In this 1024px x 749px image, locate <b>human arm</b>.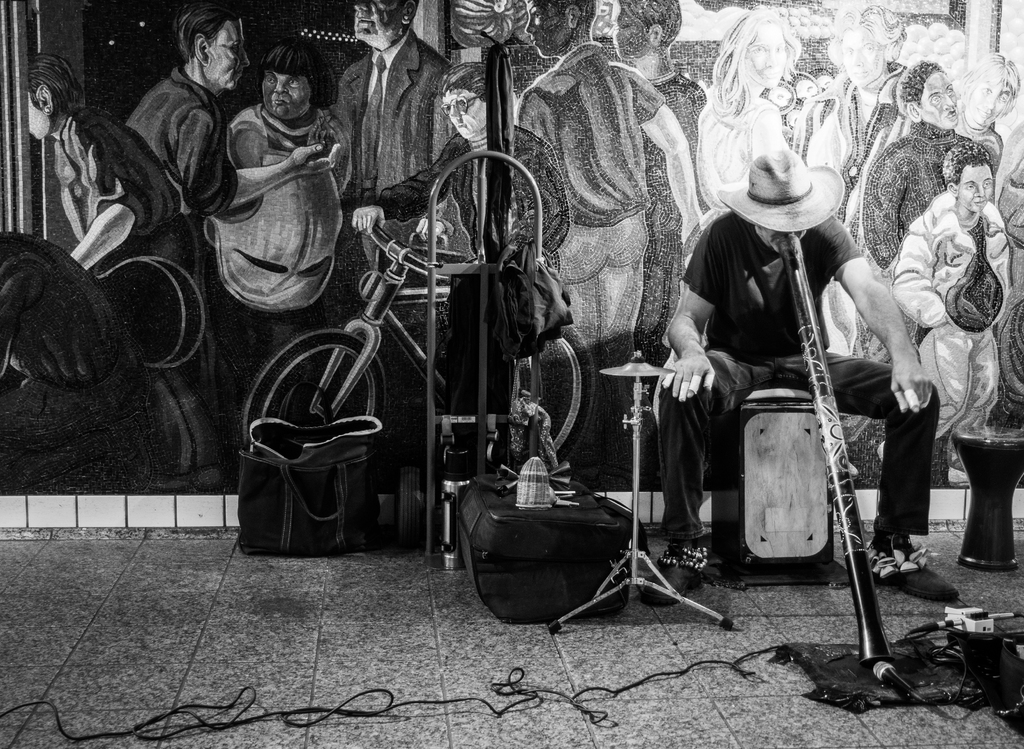
Bounding box: x1=346, y1=133, x2=456, y2=236.
